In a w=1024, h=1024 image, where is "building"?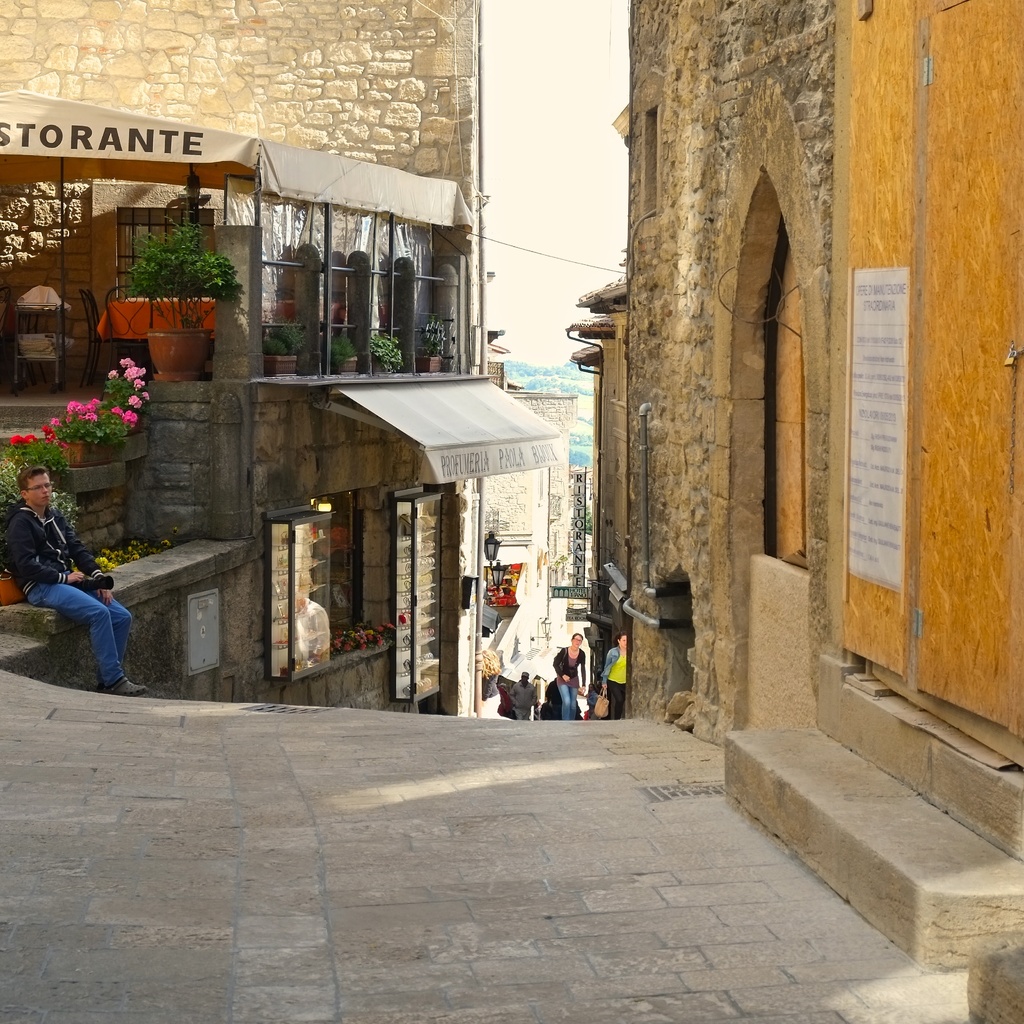
box(724, 0, 1023, 963).
